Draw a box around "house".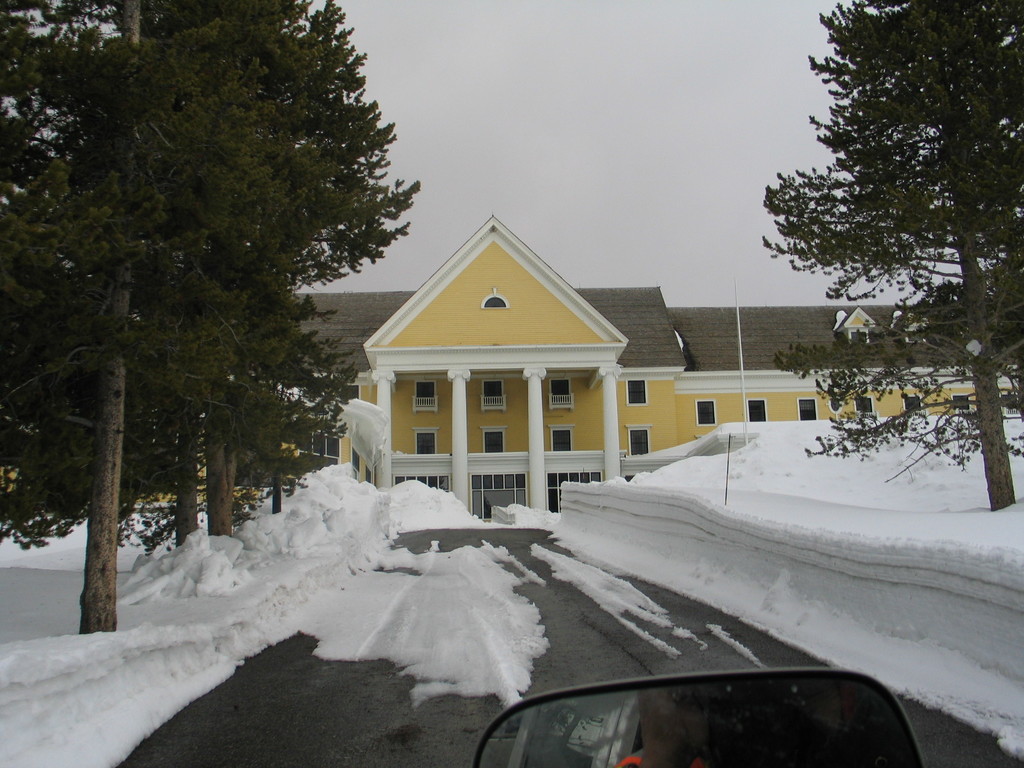
(292, 213, 1023, 526).
